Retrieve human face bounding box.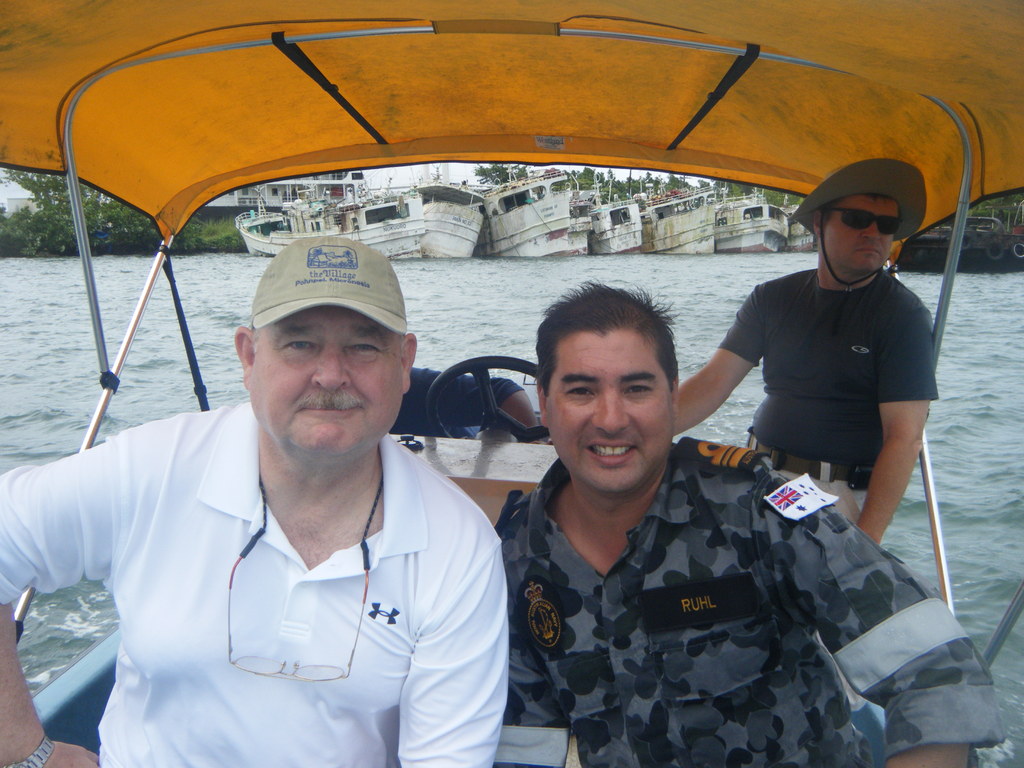
Bounding box: [824,202,898,274].
